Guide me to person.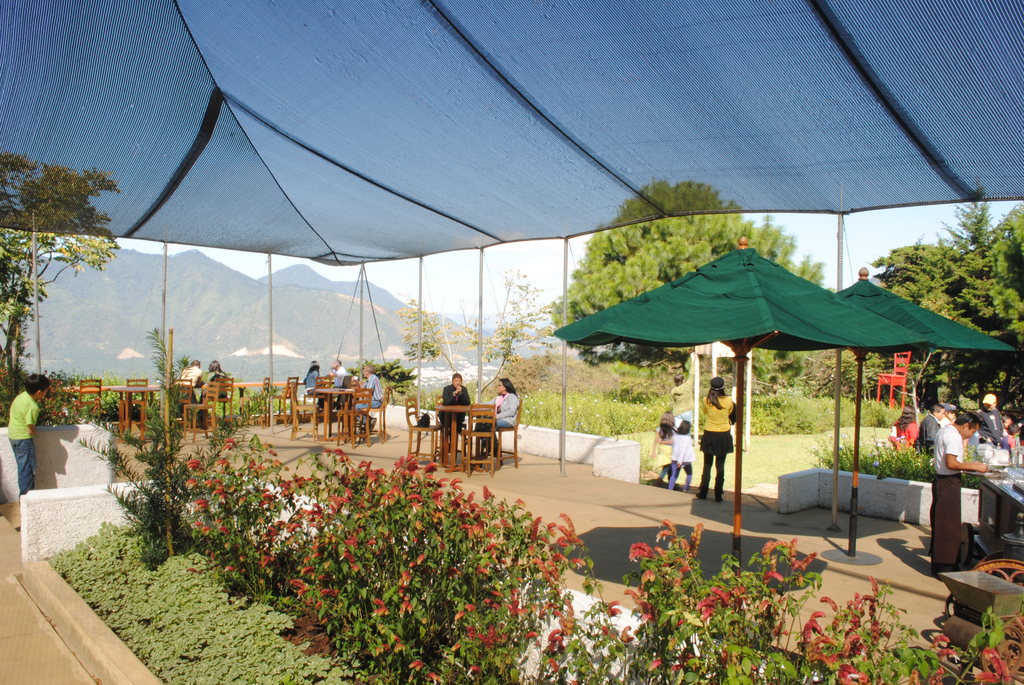
Guidance: <region>974, 395, 1000, 459</region>.
